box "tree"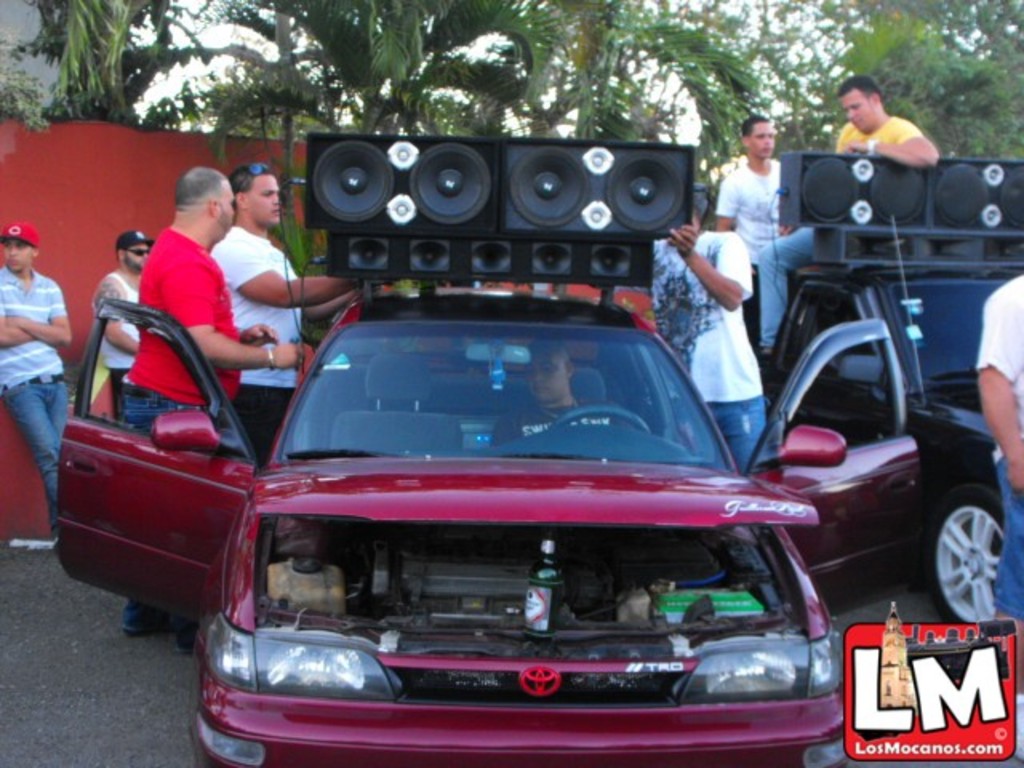
(186,0,566,115)
